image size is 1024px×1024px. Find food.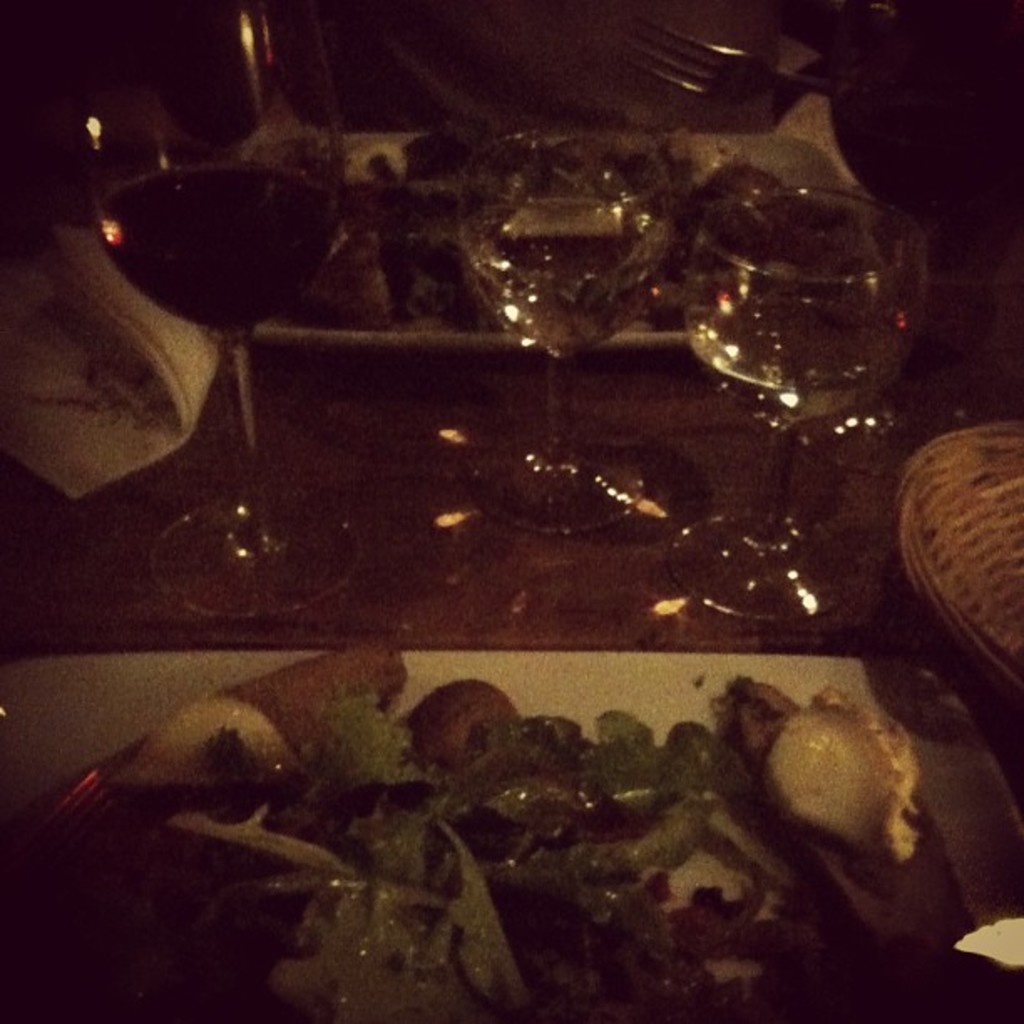
detection(728, 671, 974, 912).
